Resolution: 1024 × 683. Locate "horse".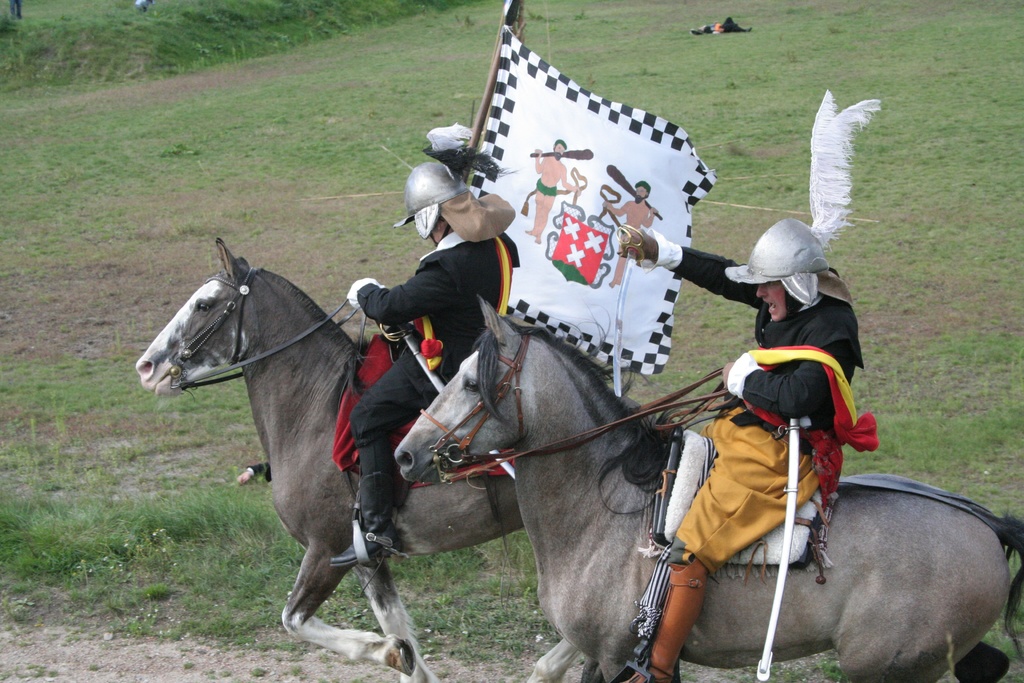
132,233,527,682.
